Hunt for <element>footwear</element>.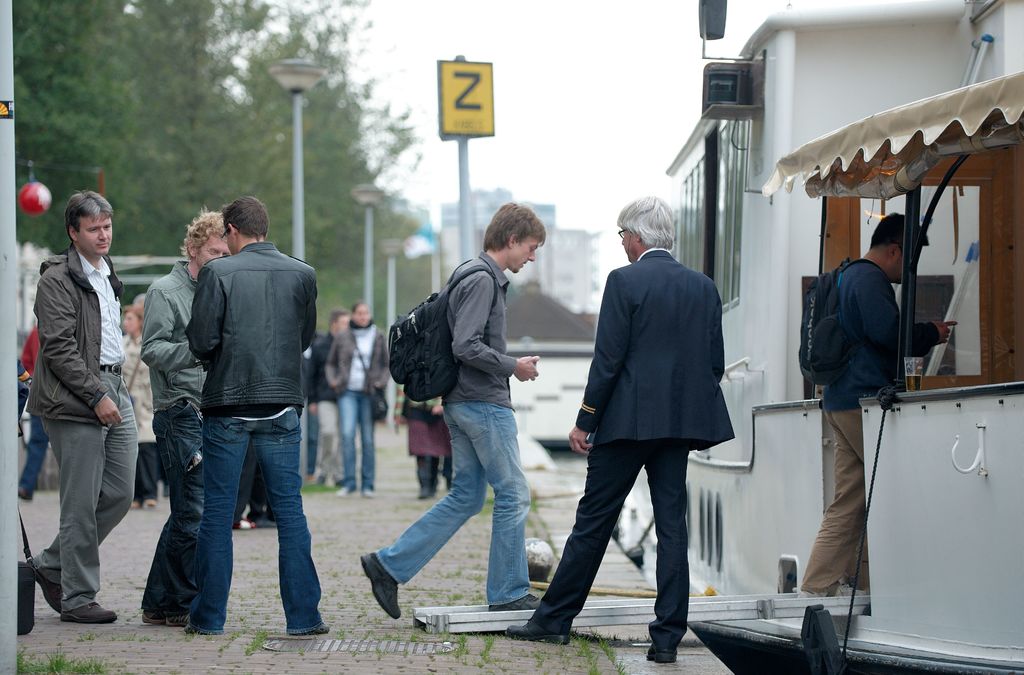
Hunted down at rect(27, 557, 66, 617).
